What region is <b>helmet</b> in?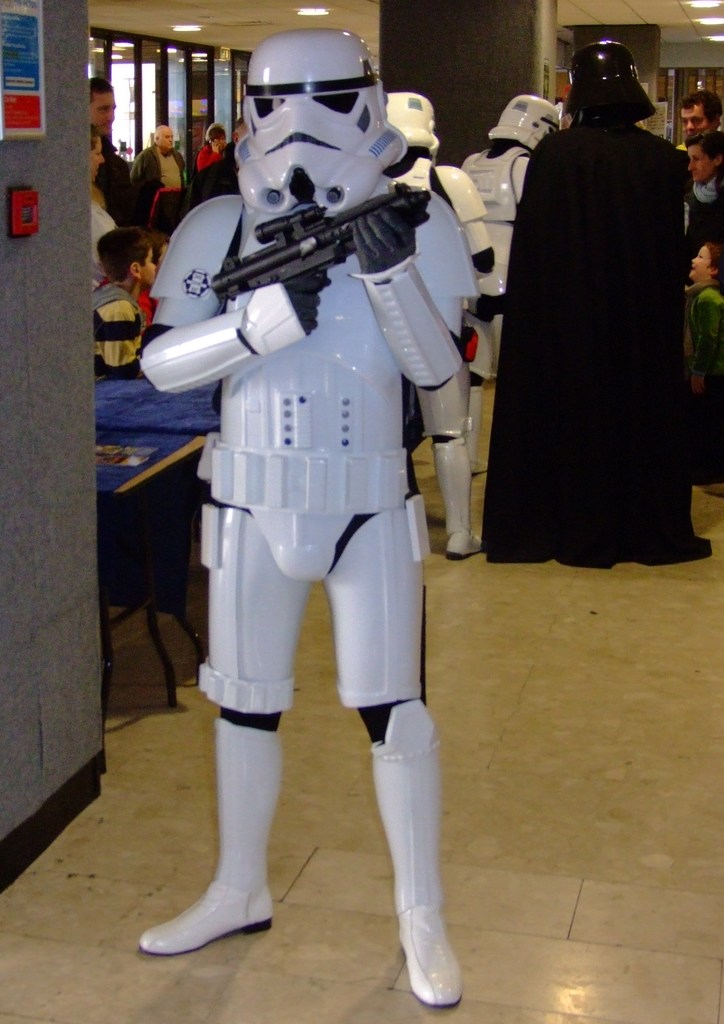
<box>481,94,585,159</box>.
